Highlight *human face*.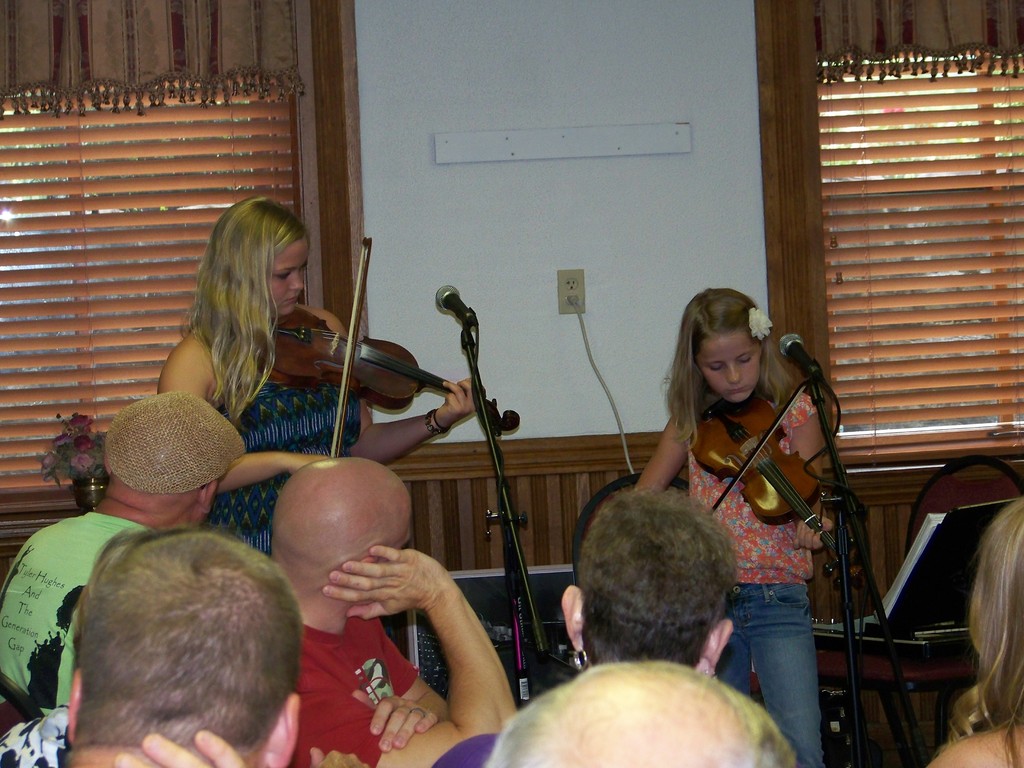
Highlighted region: <region>267, 236, 308, 309</region>.
